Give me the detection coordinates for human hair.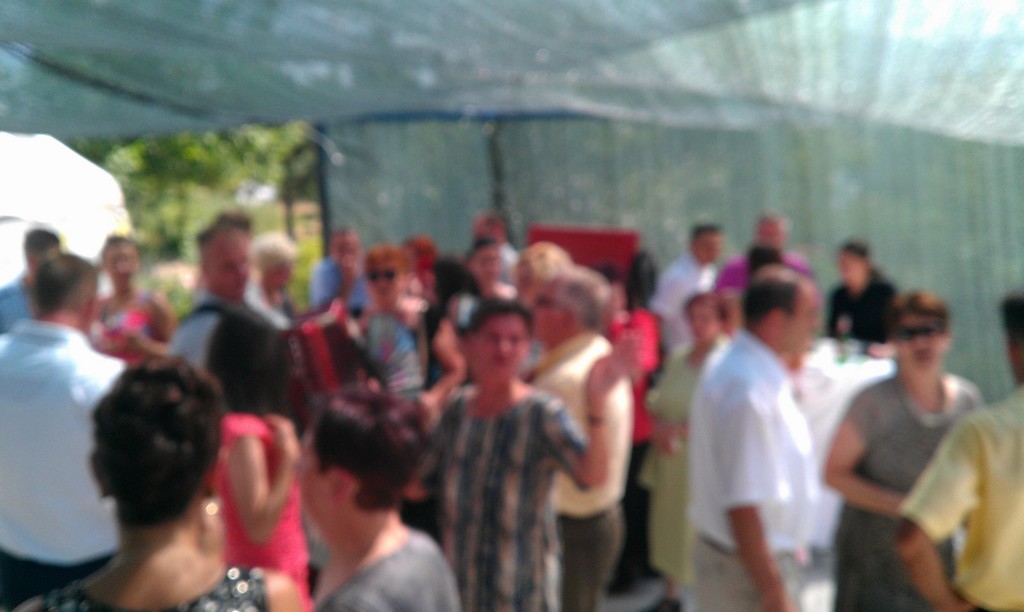
Rect(998, 291, 1023, 346).
